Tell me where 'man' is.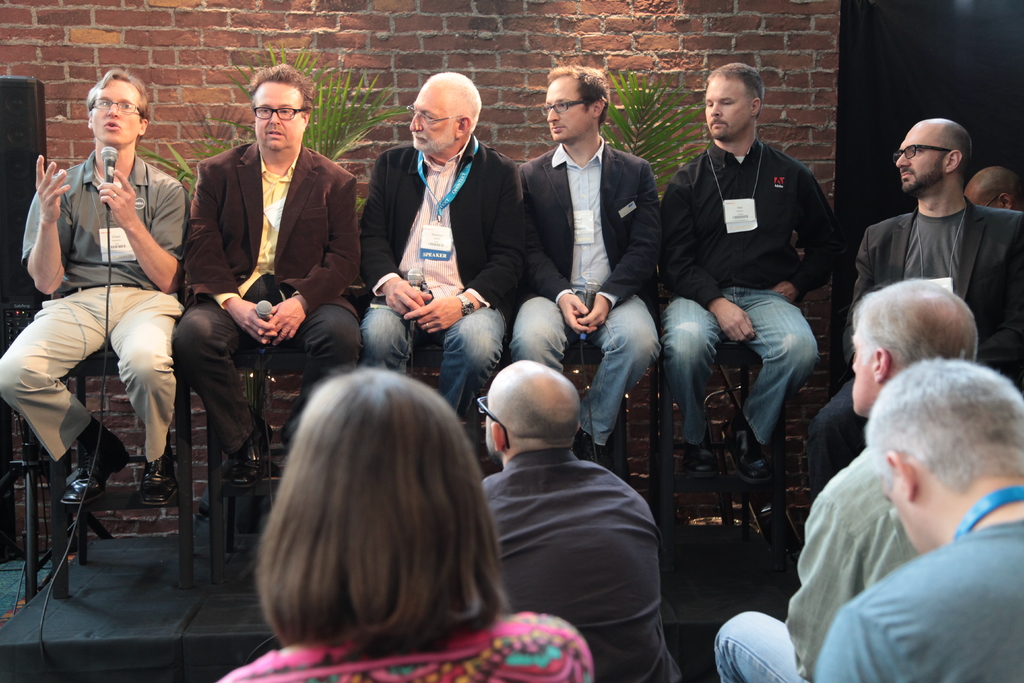
'man' is at {"x1": 0, "y1": 67, "x2": 184, "y2": 504}.
